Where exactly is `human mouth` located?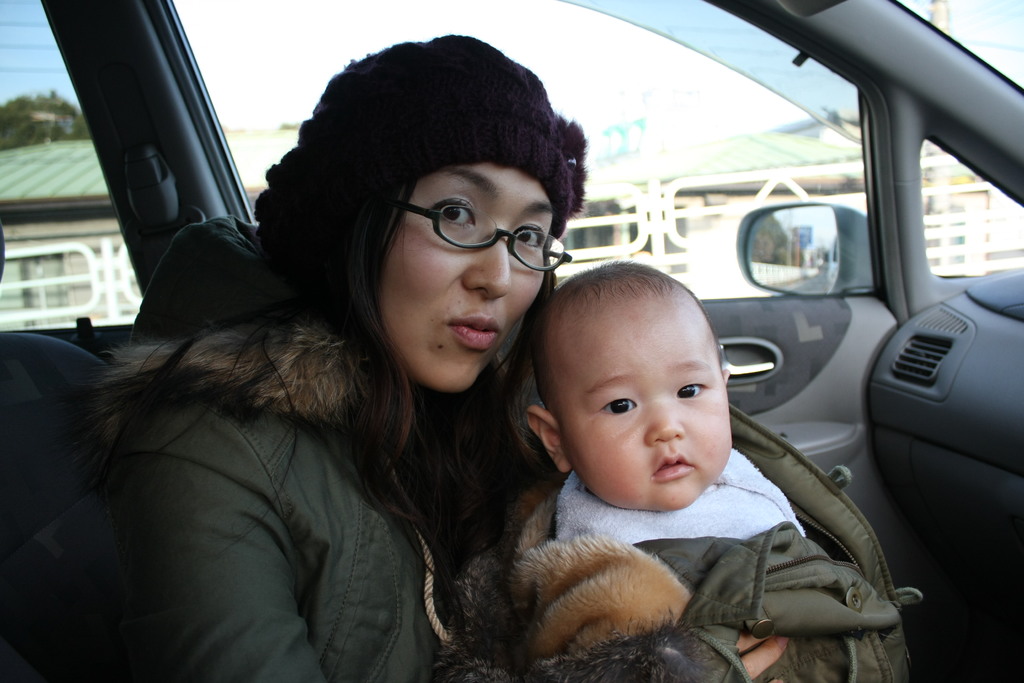
Its bounding box is box(447, 312, 497, 347).
